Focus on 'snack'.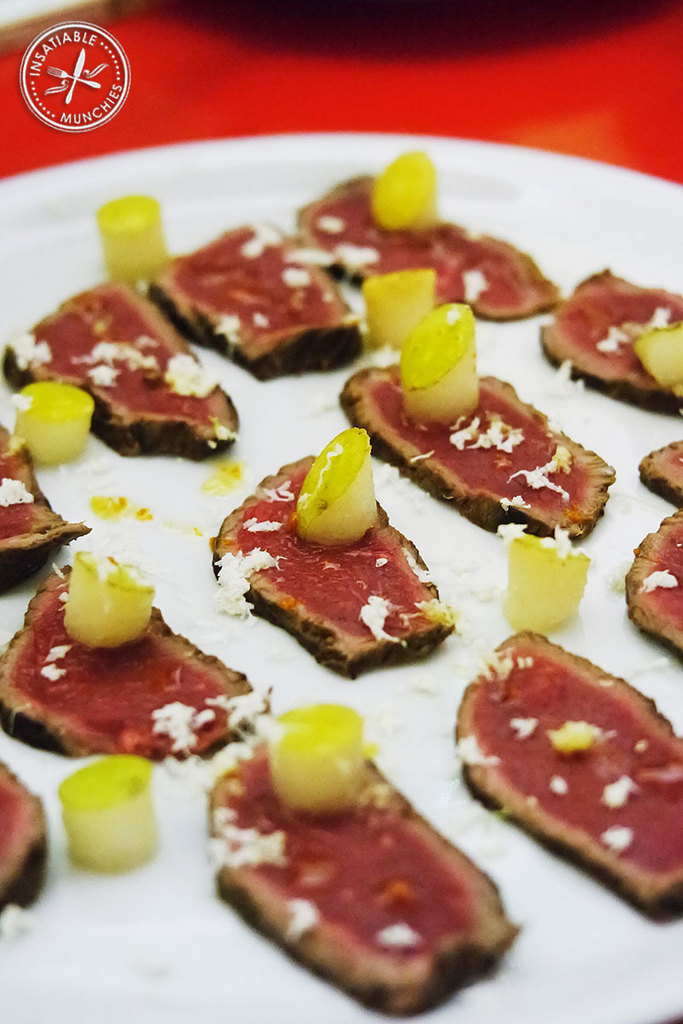
Focused at left=645, top=427, right=682, bottom=509.
